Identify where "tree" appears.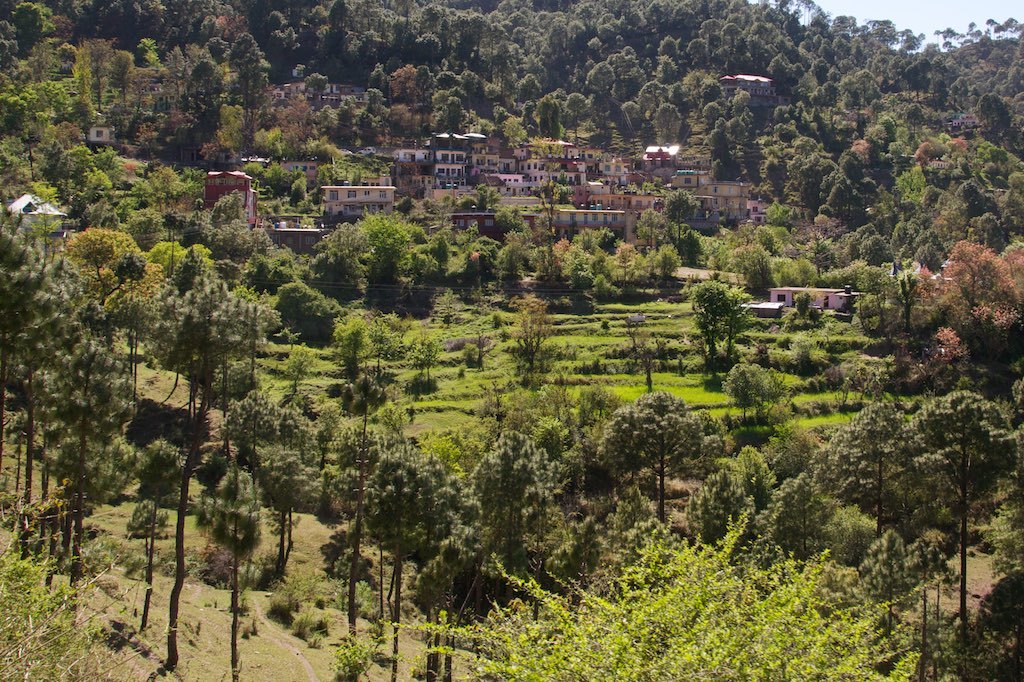
Appears at x1=791 y1=288 x2=811 y2=320.
